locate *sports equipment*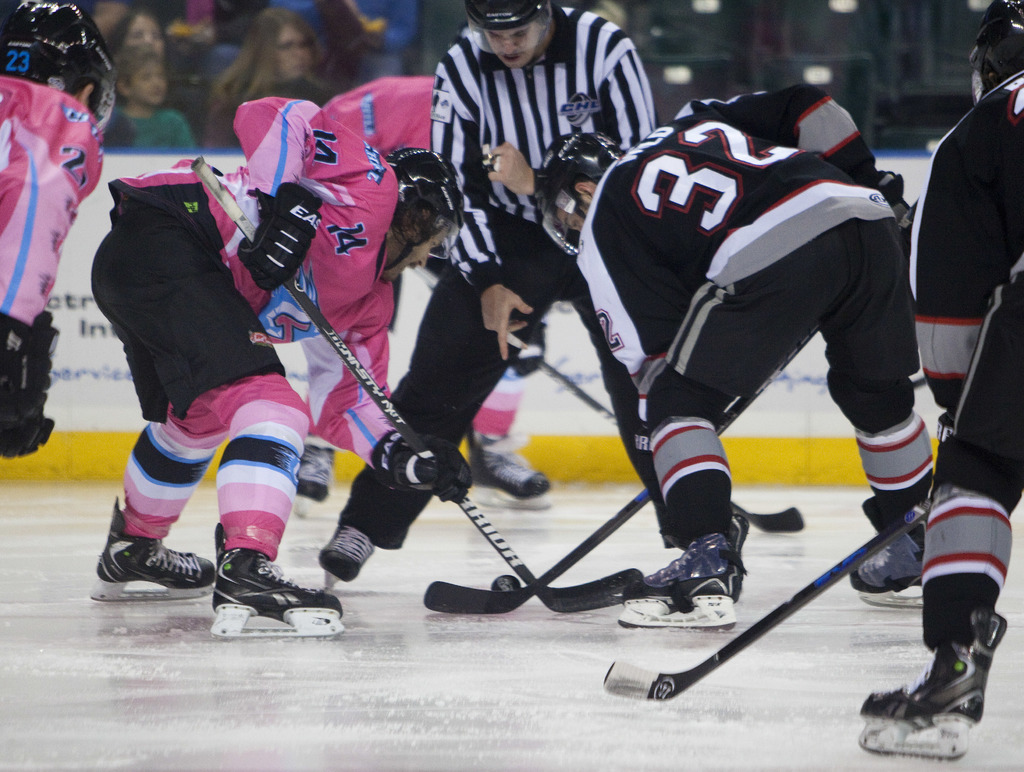
pyautogui.locateOnScreen(465, 432, 546, 514)
